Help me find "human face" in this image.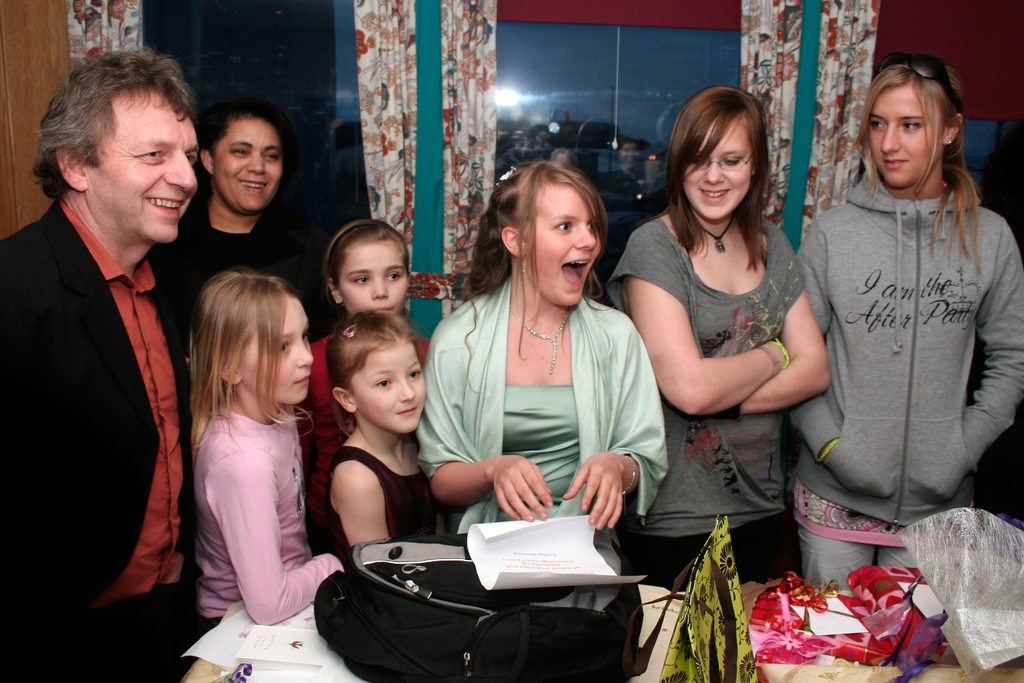
Found it: (92, 81, 200, 239).
